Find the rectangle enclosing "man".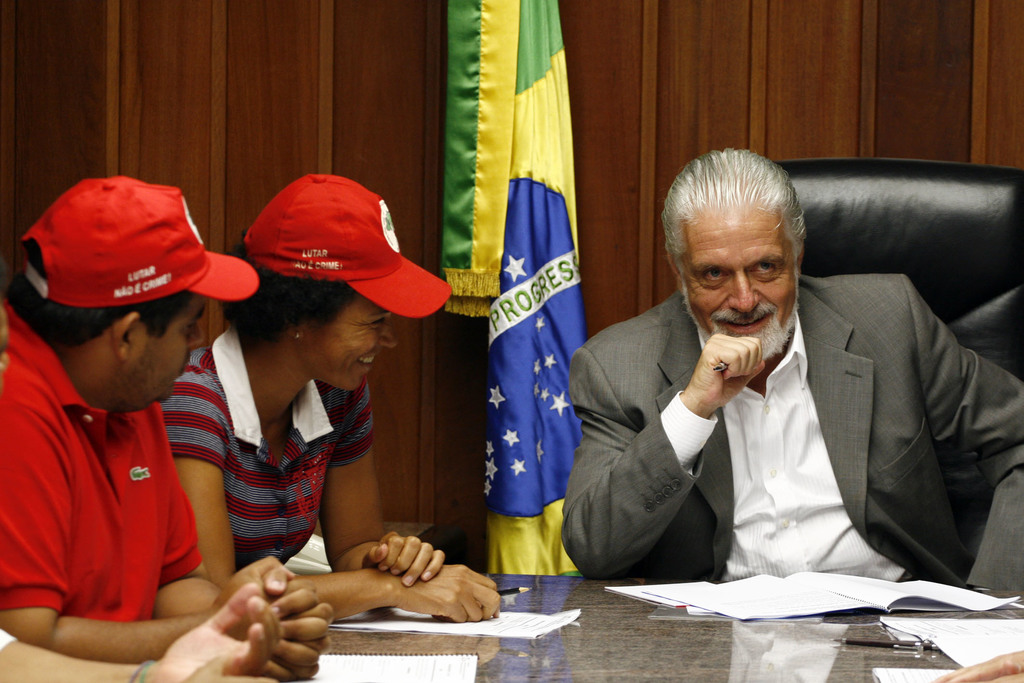
rect(554, 157, 1023, 615).
